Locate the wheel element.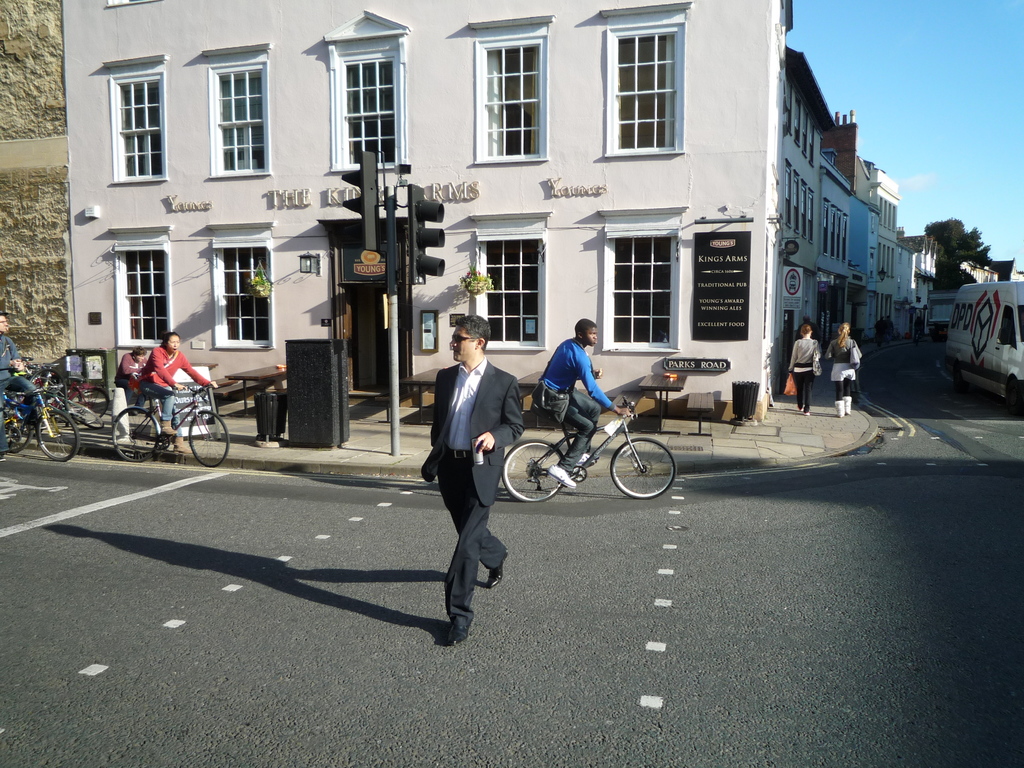
Element bbox: [38, 408, 80, 459].
